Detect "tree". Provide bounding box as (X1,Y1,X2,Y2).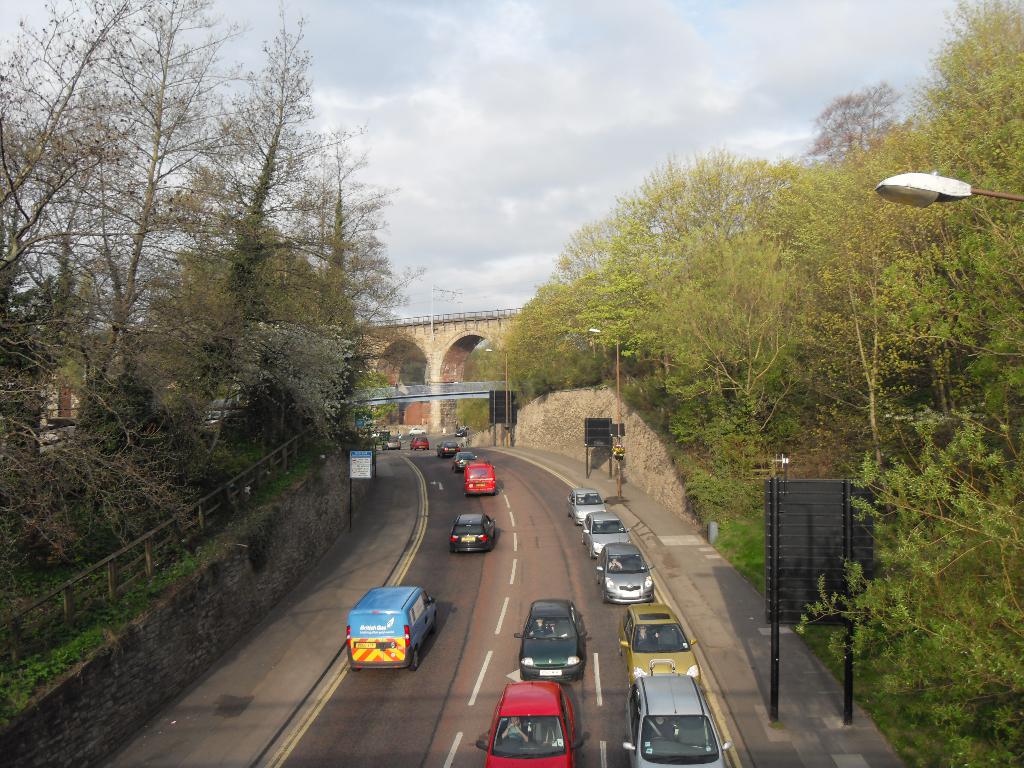
(658,133,758,462).
